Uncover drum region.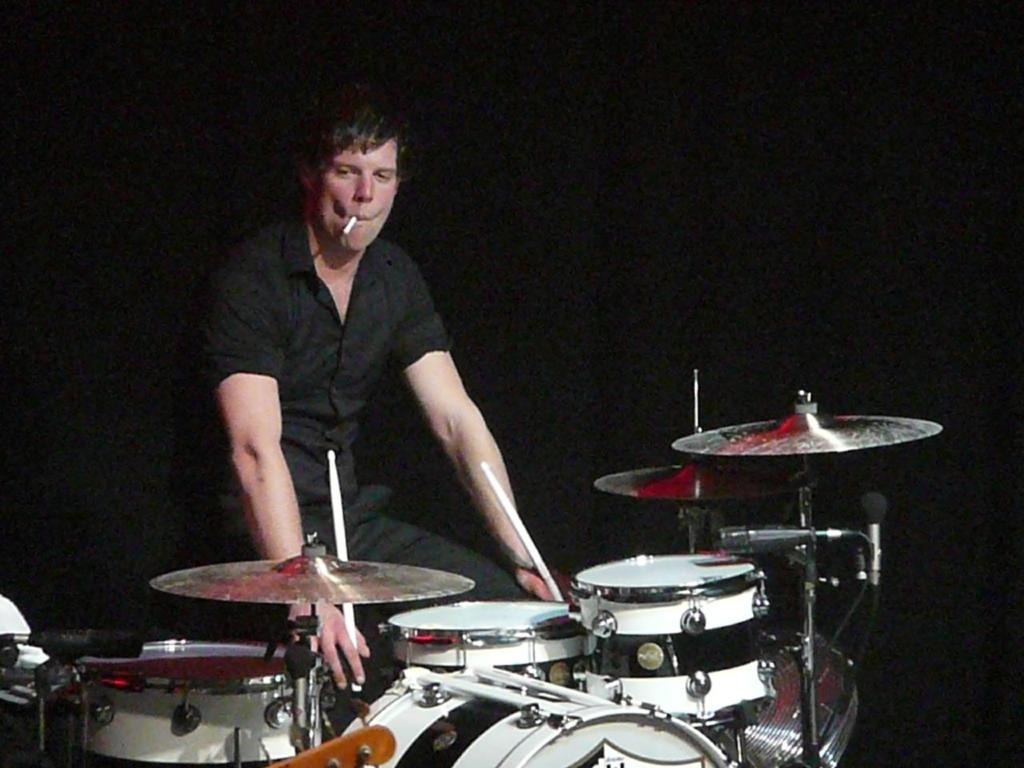
Uncovered: [x1=337, y1=666, x2=741, y2=767].
